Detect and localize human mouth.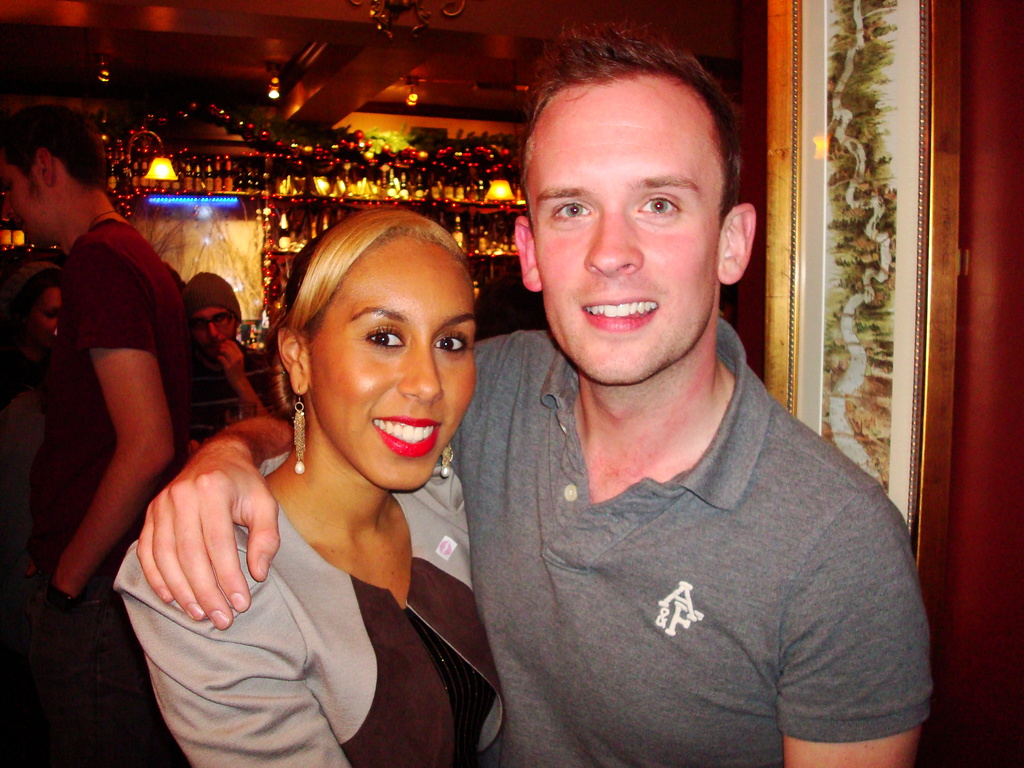
Localized at {"left": 578, "top": 292, "right": 660, "bottom": 335}.
